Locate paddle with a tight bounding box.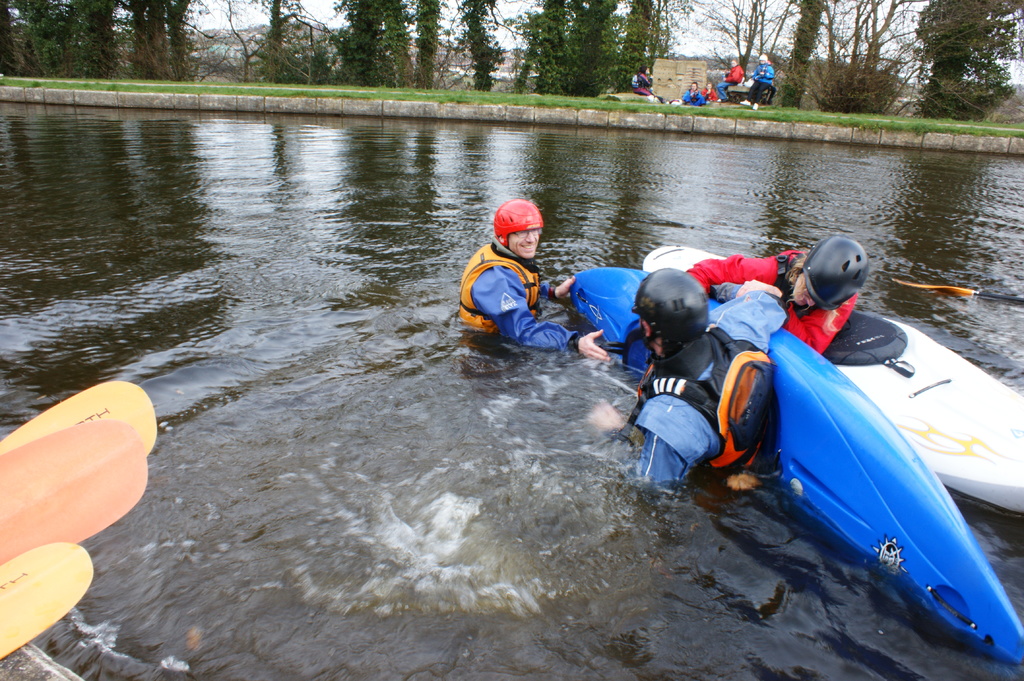
<region>892, 279, 1023, 305</region>.
